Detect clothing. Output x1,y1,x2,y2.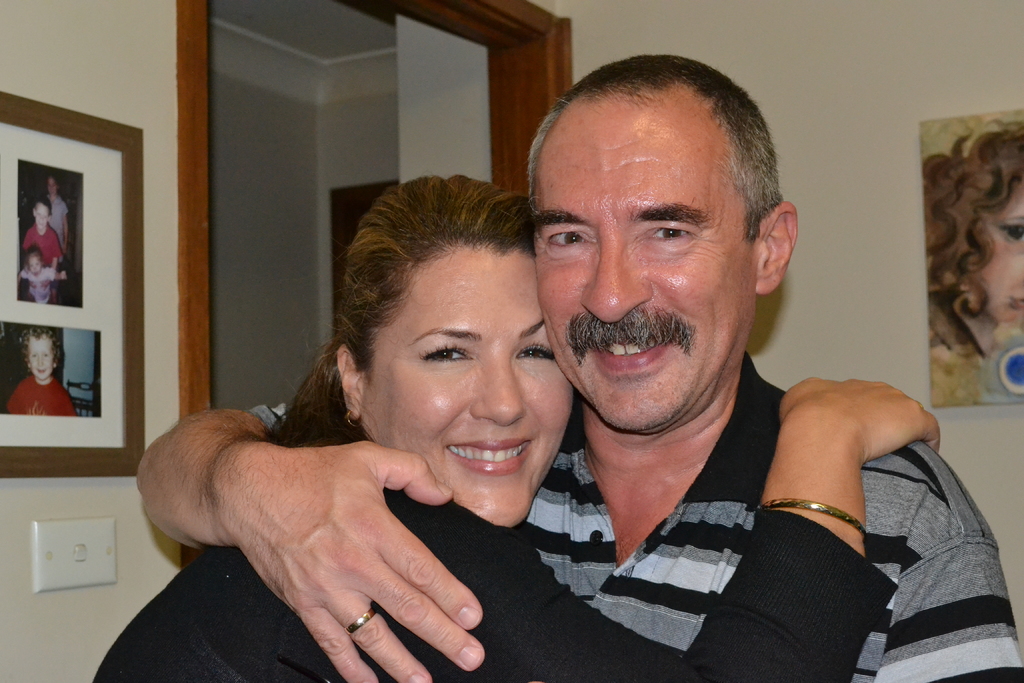
44,192,72,235.
